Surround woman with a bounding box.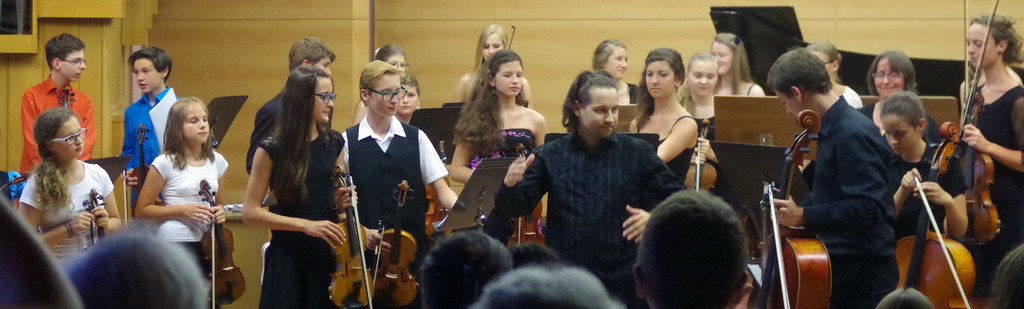
Rect(852, 44, 929, 139).
